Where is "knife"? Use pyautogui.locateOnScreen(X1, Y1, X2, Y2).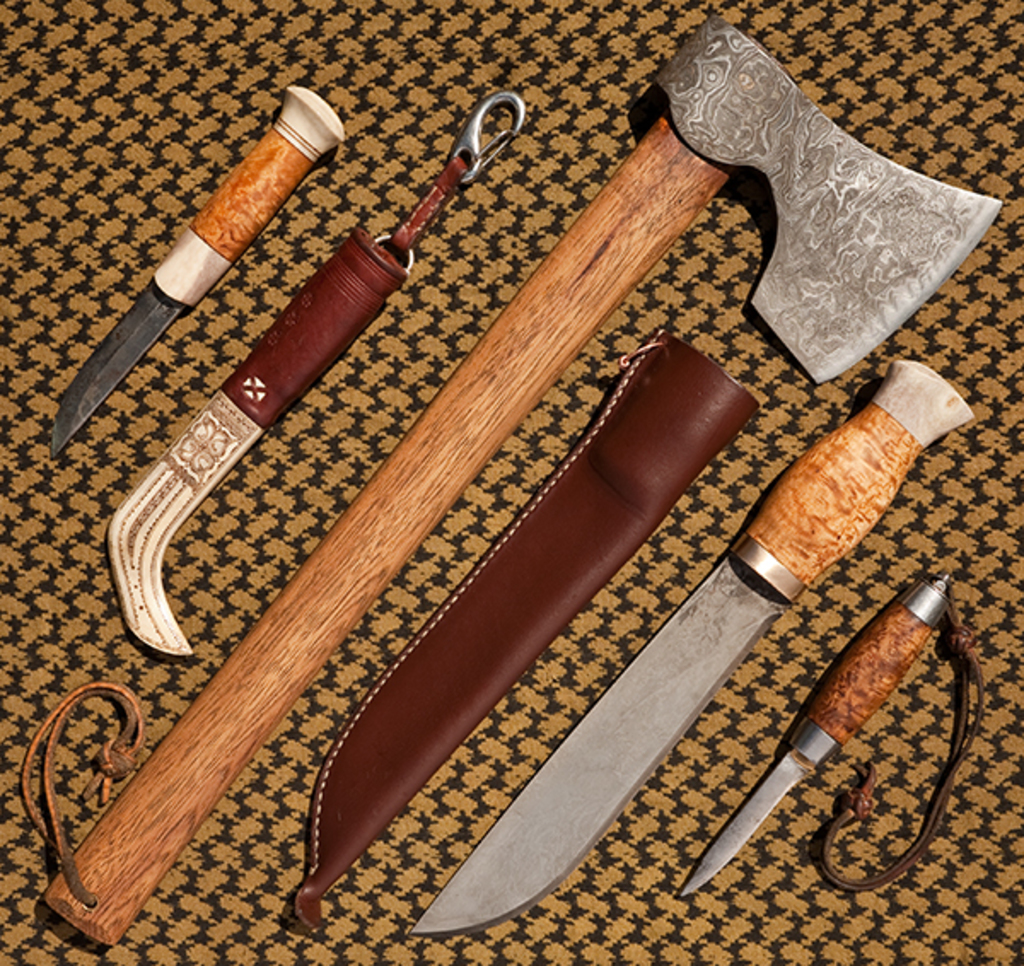
pyautogui.locateOnScreen(43, 80, 355, 461).
